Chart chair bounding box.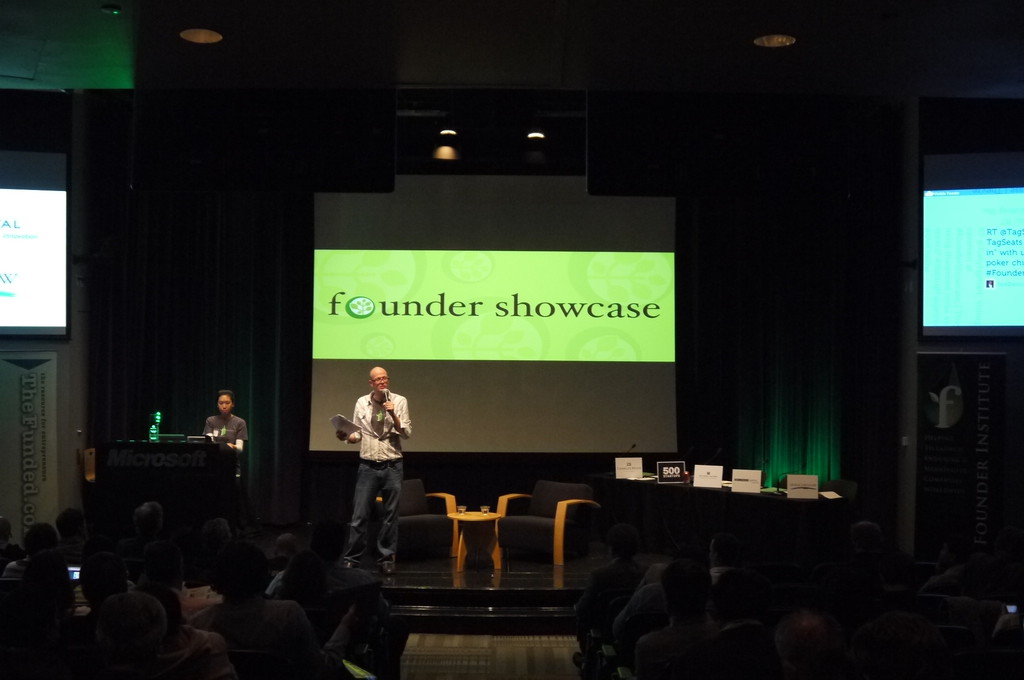
Charted: {"x1": 425, "y1": 491, "x2": 467, "y2": 581}.
